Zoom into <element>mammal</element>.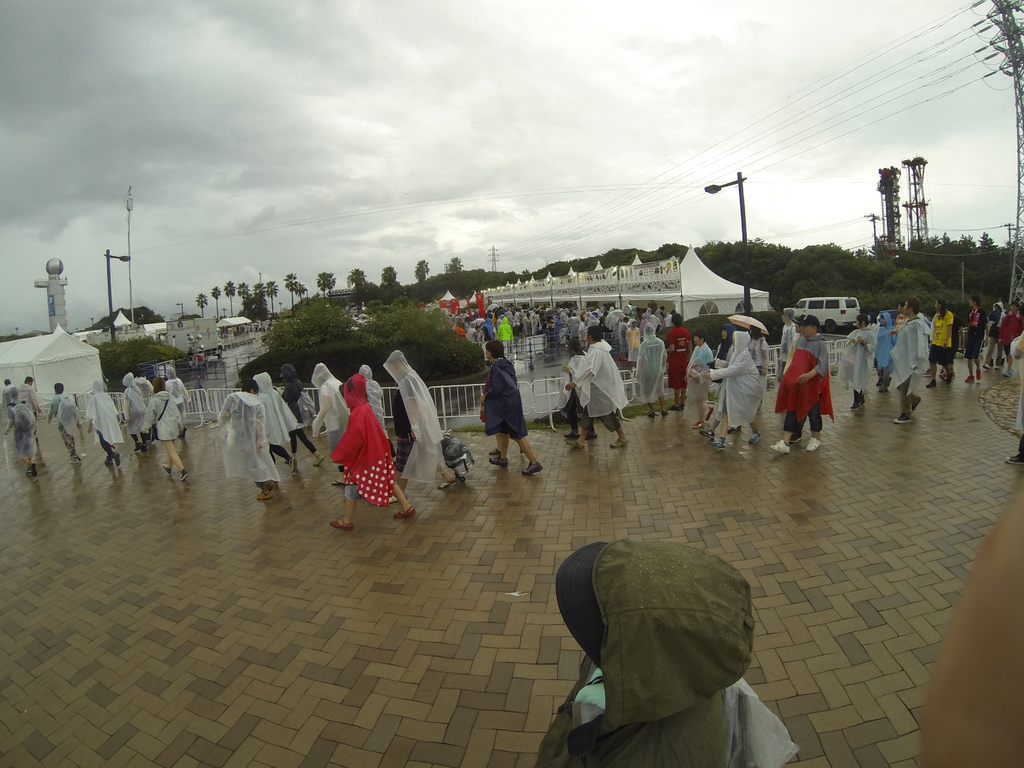
Zoom target: locate(986, 301, 1006, 369).
